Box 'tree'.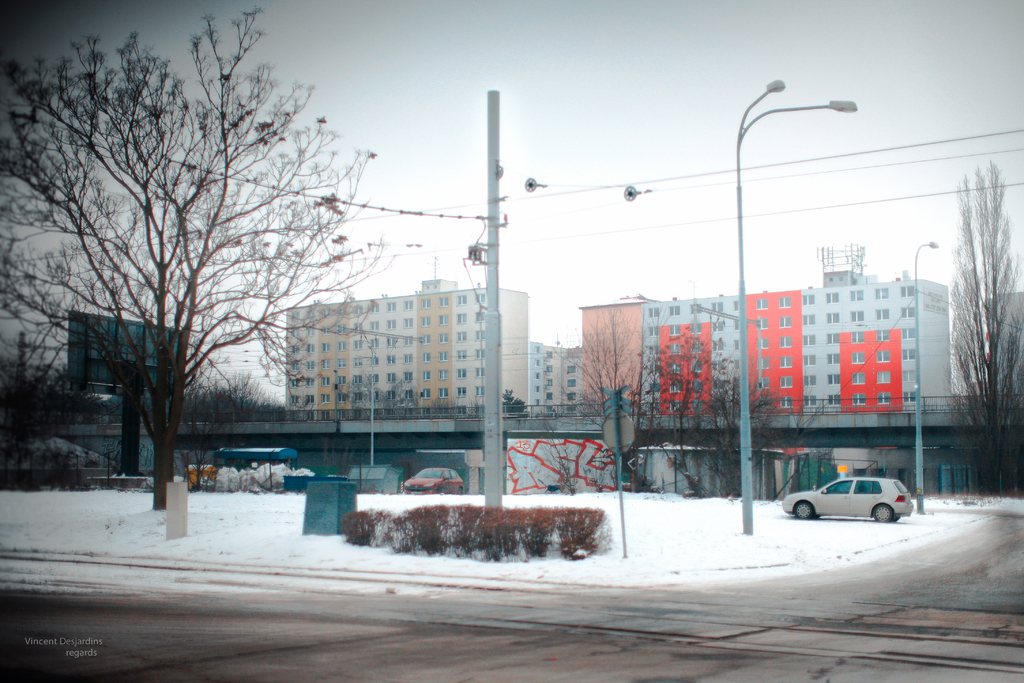
[493, 390, 529, 429].
